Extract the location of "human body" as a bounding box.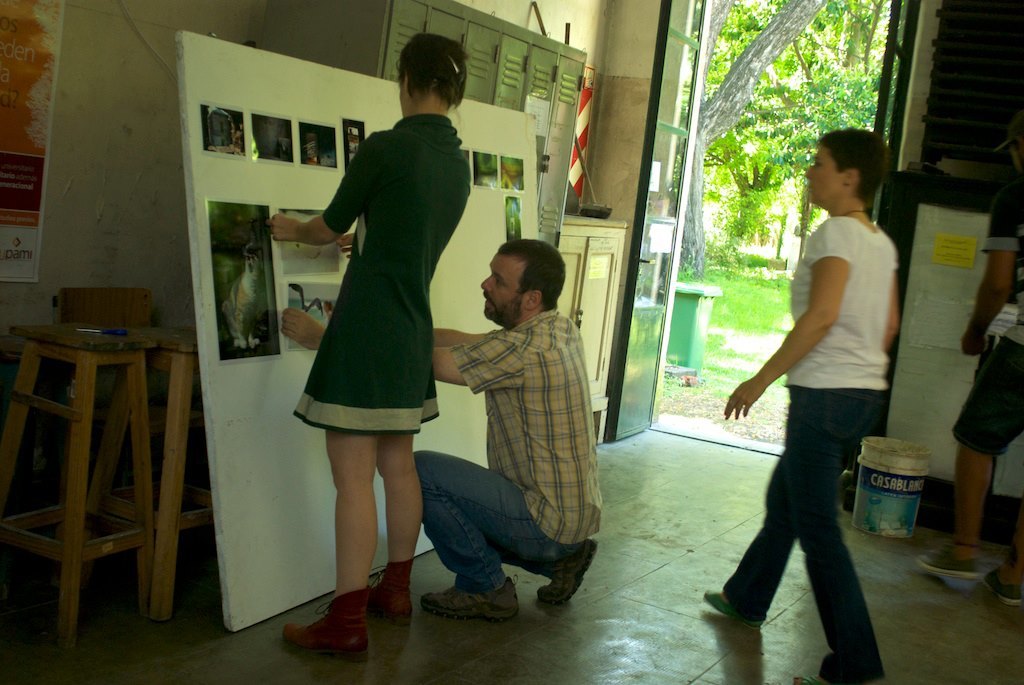
(left=912, top=119, right=1023, bottom=606).
